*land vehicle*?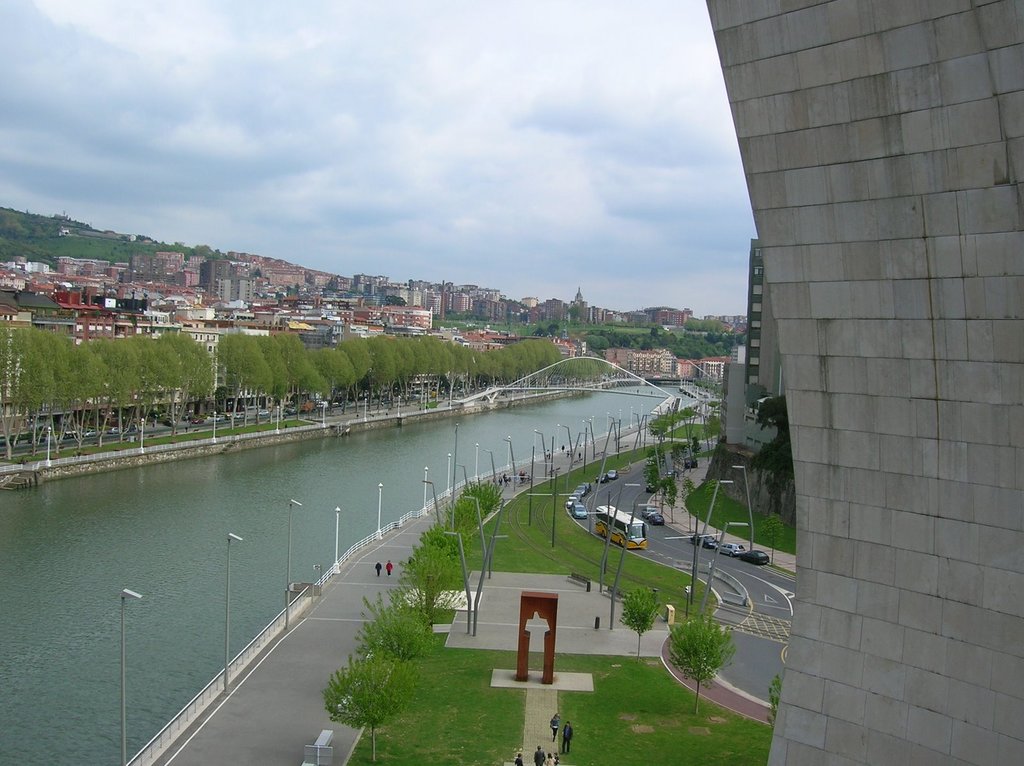
x1=112 y1=428 x2=118 y2=431
